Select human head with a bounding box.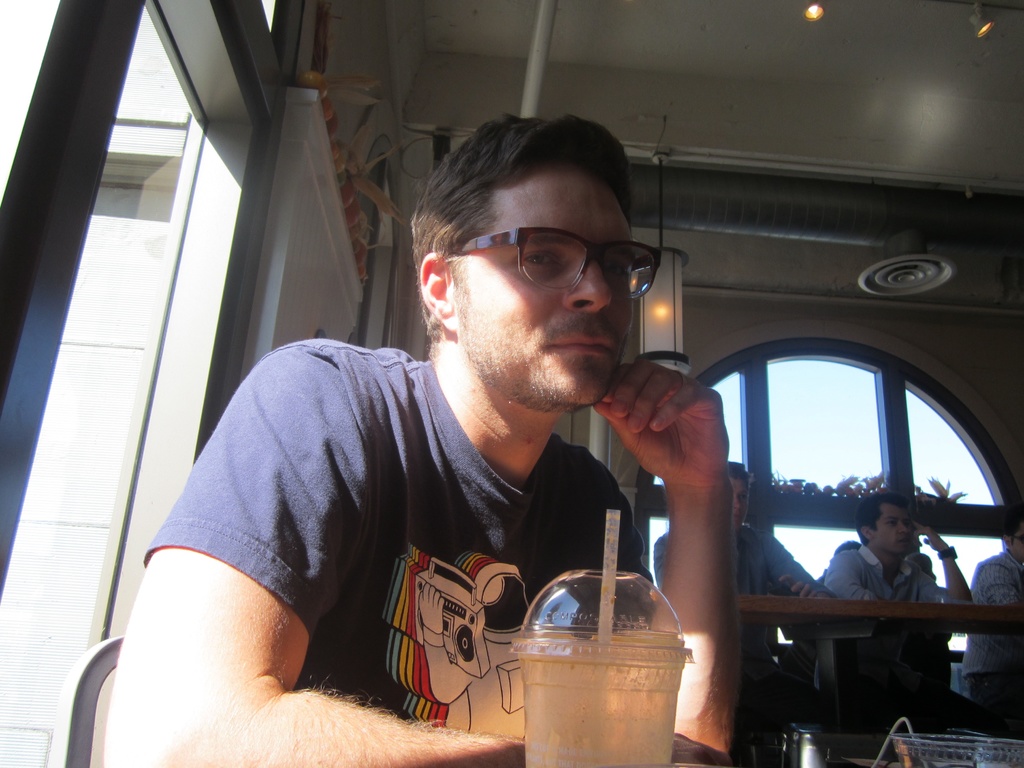
(854, 492, 911, 558).
